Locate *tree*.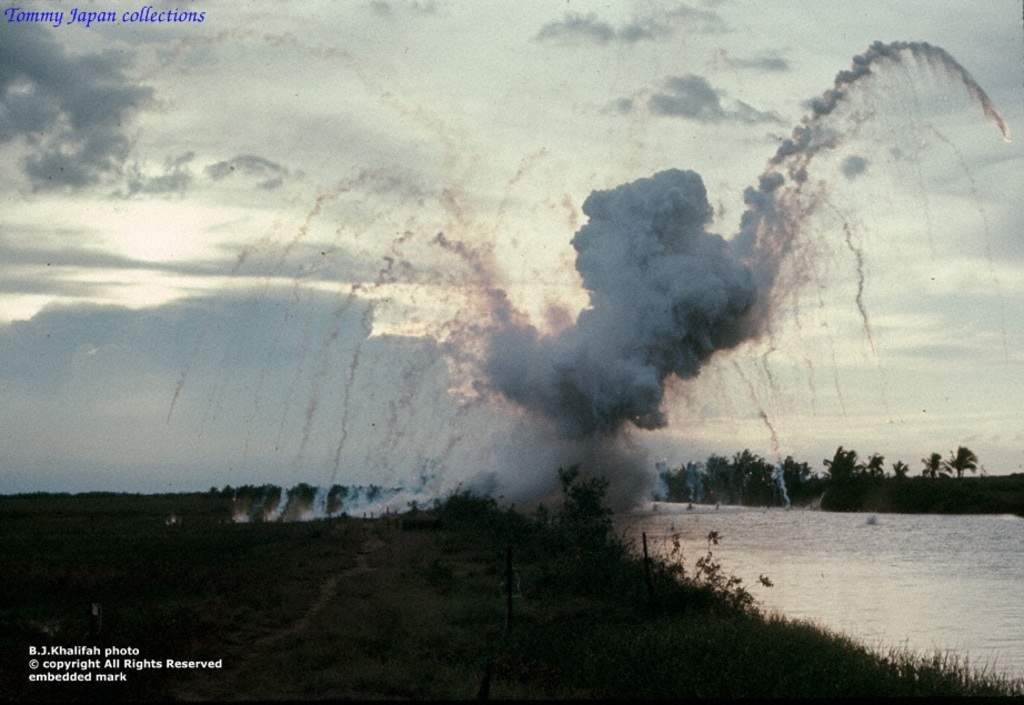
Bounding box: (left=816, top=446, right=860, bottom=485).
